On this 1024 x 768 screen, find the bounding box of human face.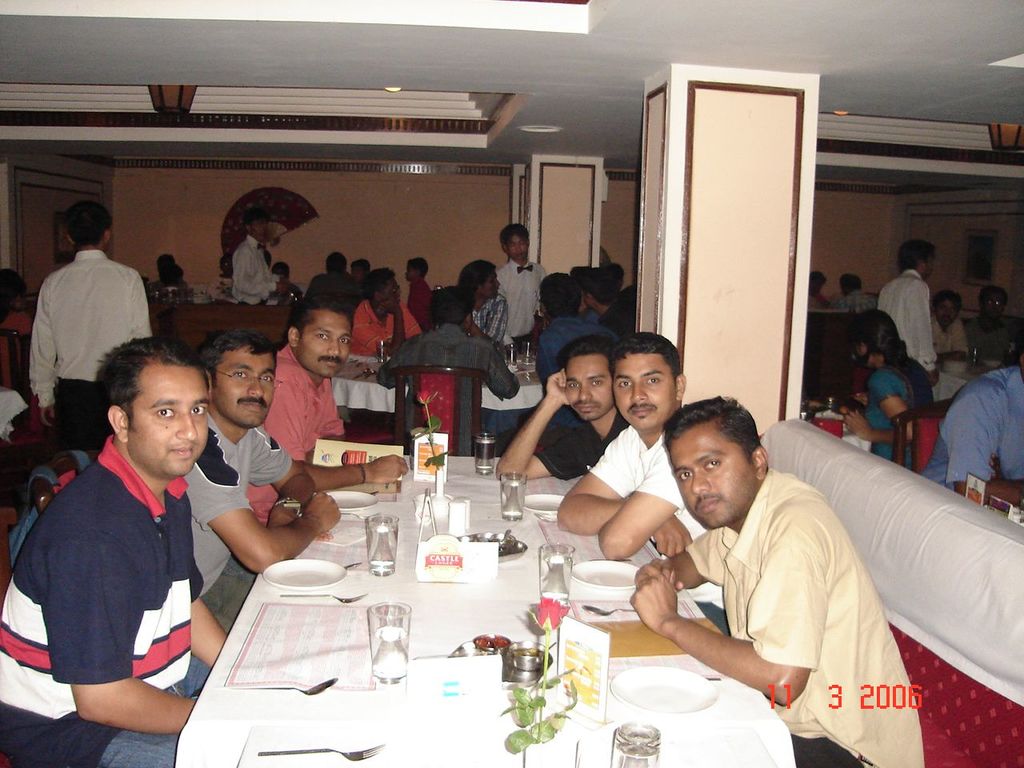
Bounding box: pyautogui.locateOnScreen(122, 362, 206, 470).
